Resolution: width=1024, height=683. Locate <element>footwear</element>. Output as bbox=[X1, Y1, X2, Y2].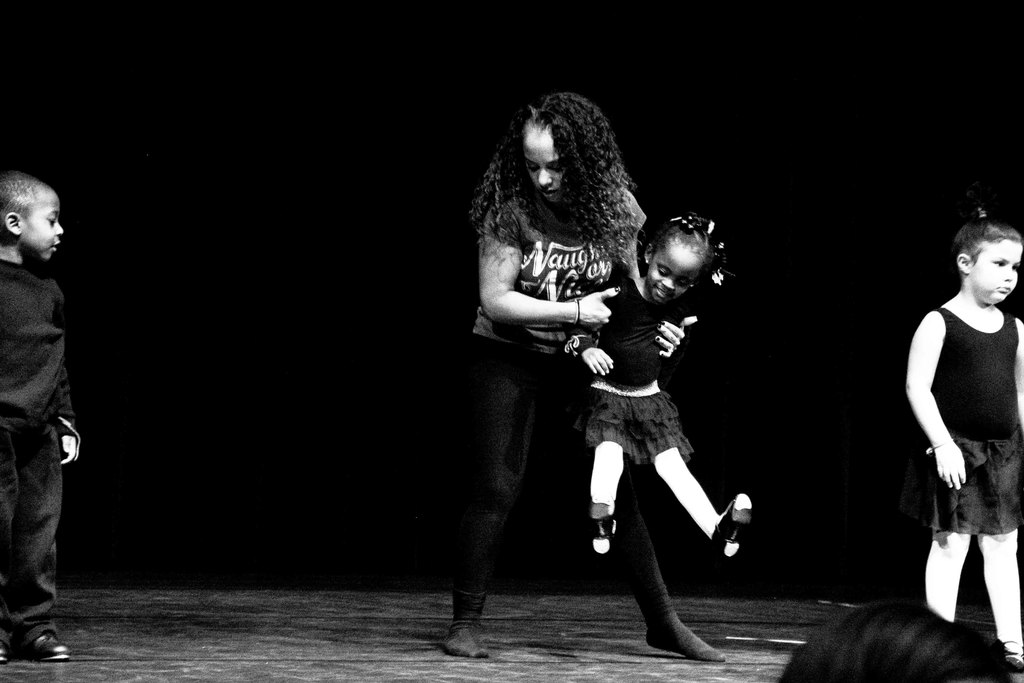
bbox=[711, 493, 753, 556].
